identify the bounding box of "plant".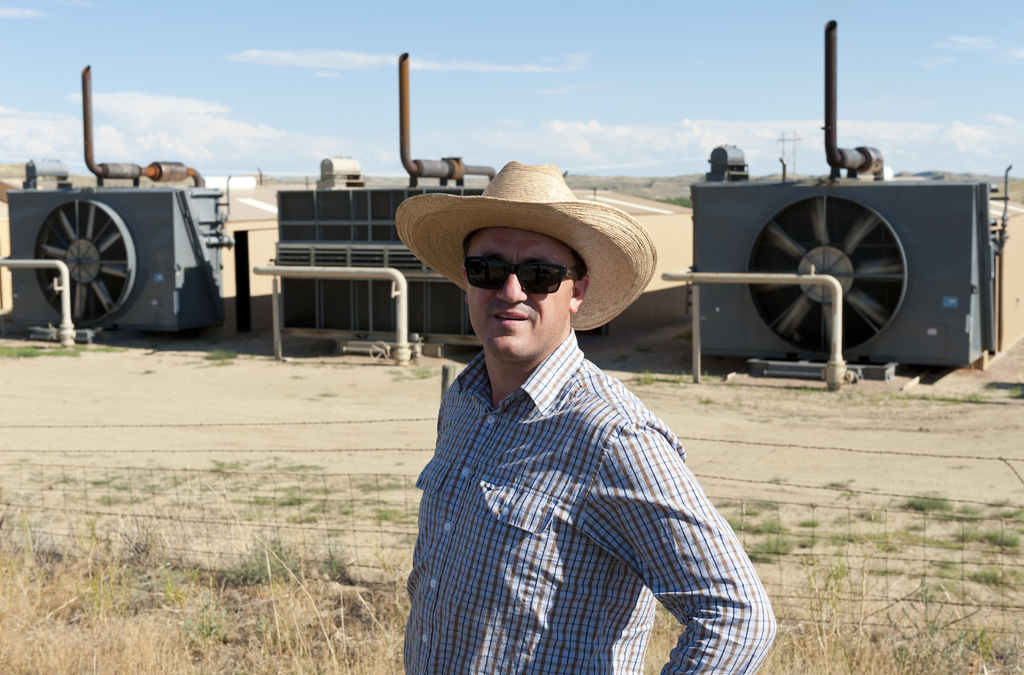
bbox=(210, 457, 248, 467).
